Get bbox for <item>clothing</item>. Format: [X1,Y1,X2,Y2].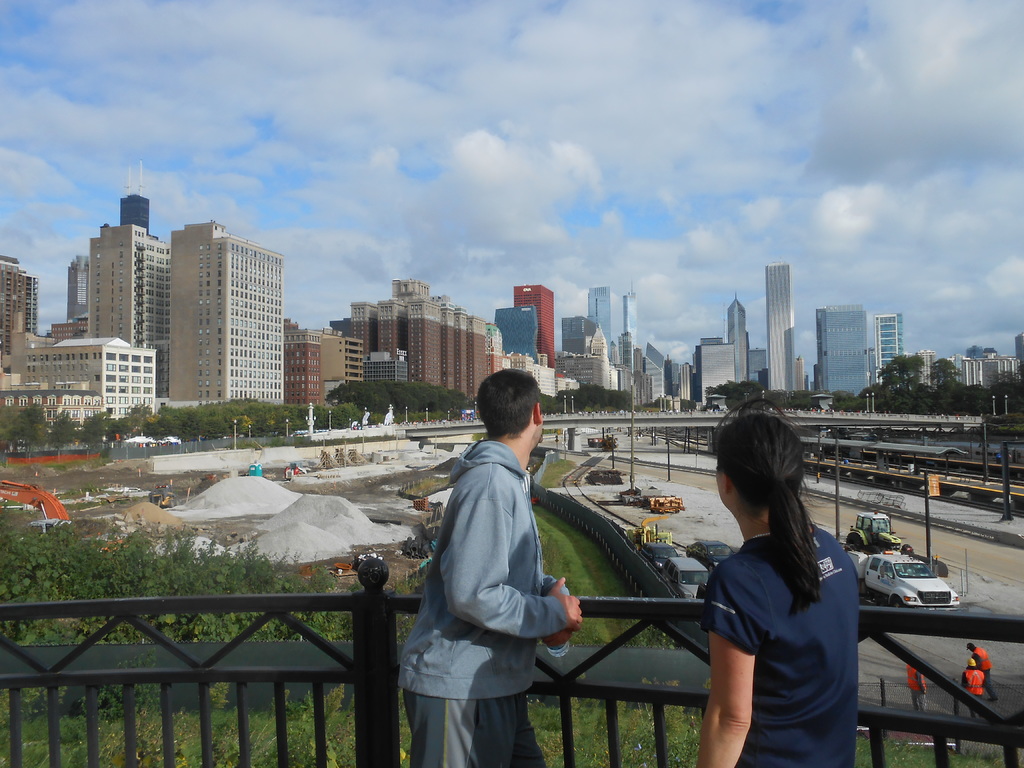
[705,524,862,767].
